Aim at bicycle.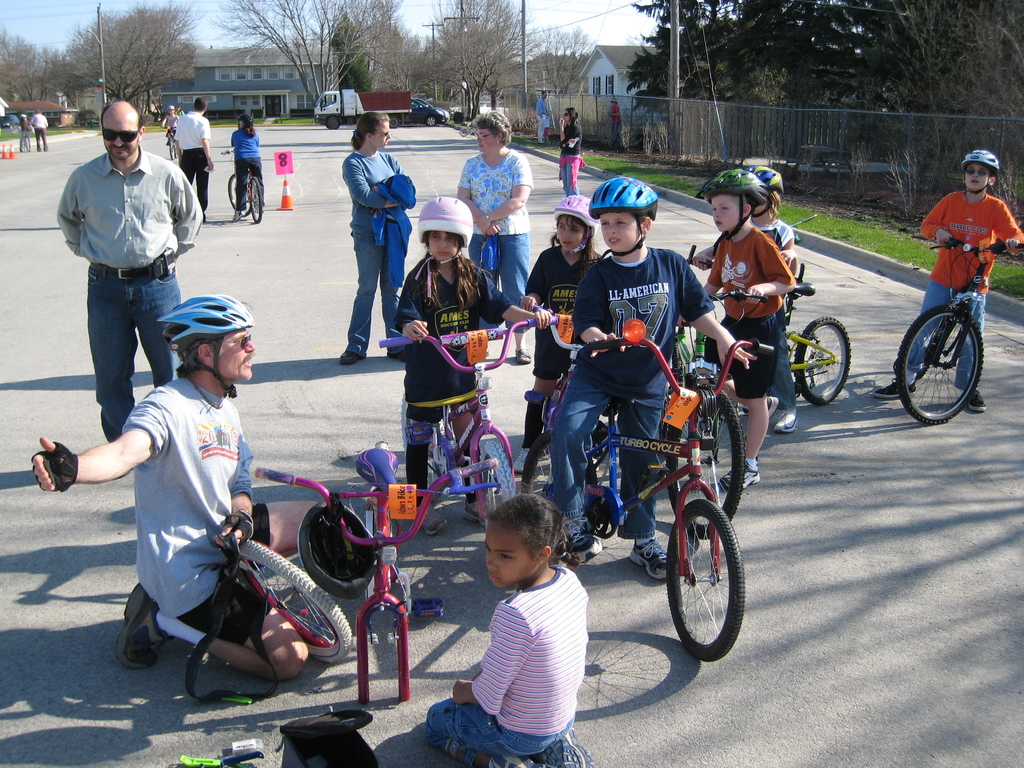
Aimed at x1=517 y1=301 x2=610 y2=463.
